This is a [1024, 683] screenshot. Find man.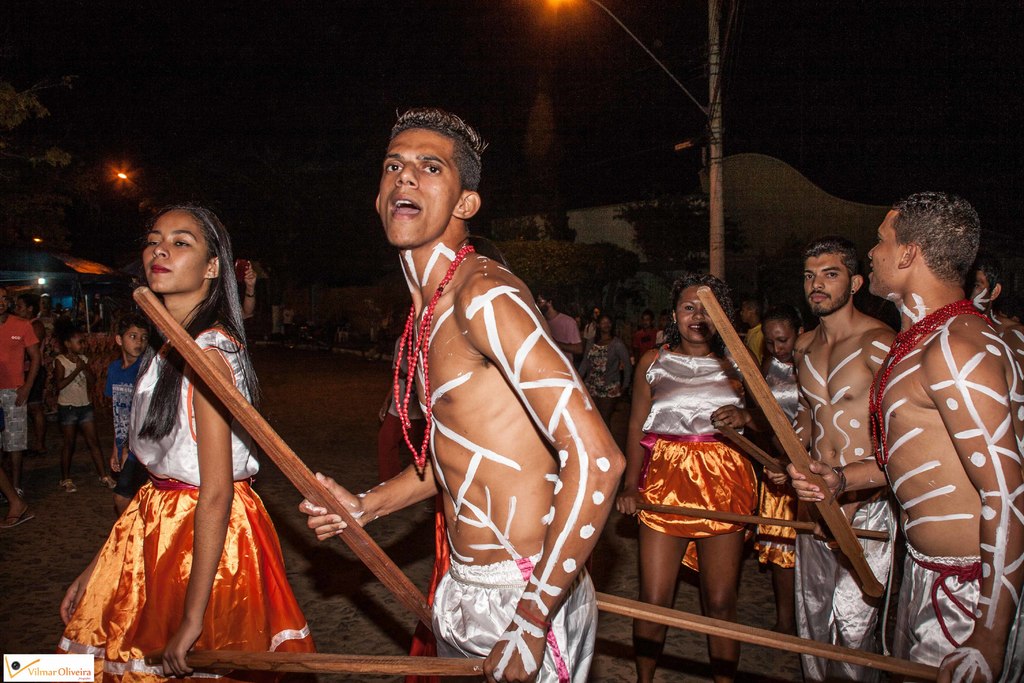
Bounding box: pyautogui.locateOnScreen(742, 295, 769, 364).
